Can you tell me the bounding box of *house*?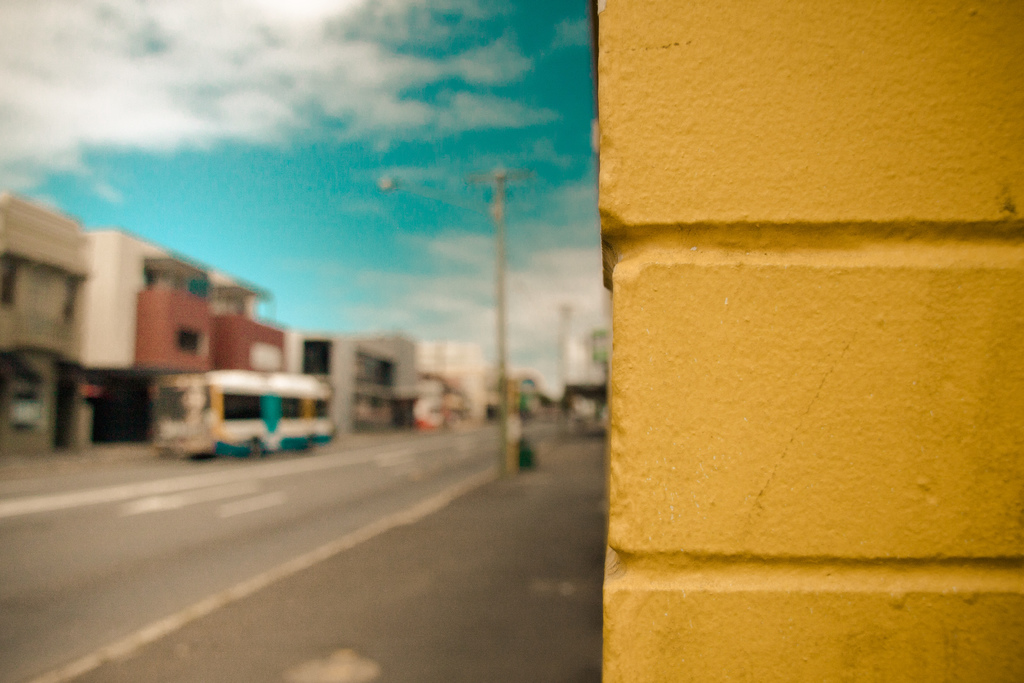
crop(291, 332, 419, 443).
